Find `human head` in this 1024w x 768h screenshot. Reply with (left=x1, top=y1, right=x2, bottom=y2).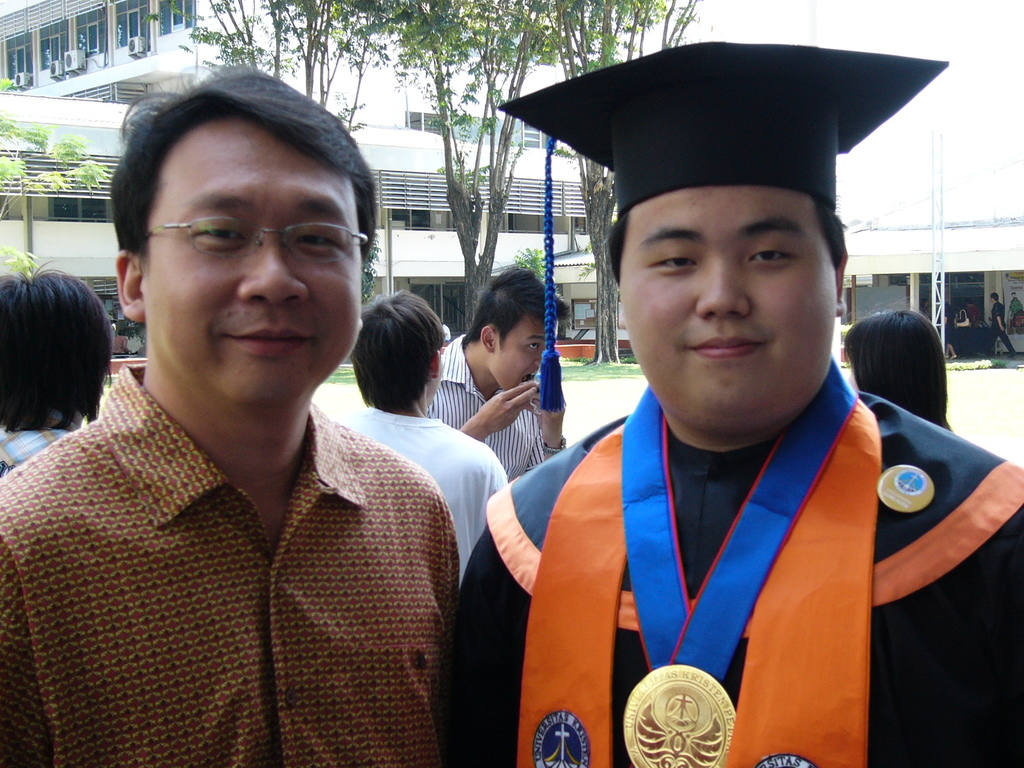
(left=843, top=307, right=950, bottom=424).
